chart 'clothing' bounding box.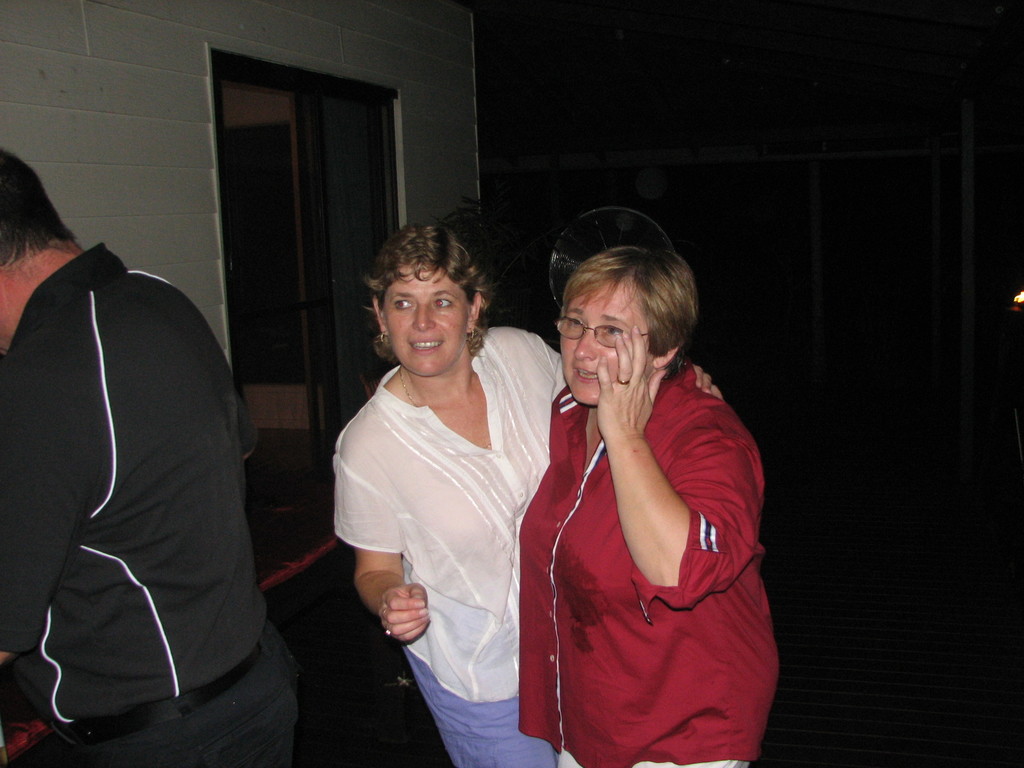
Charted: 0/245/301/767.
